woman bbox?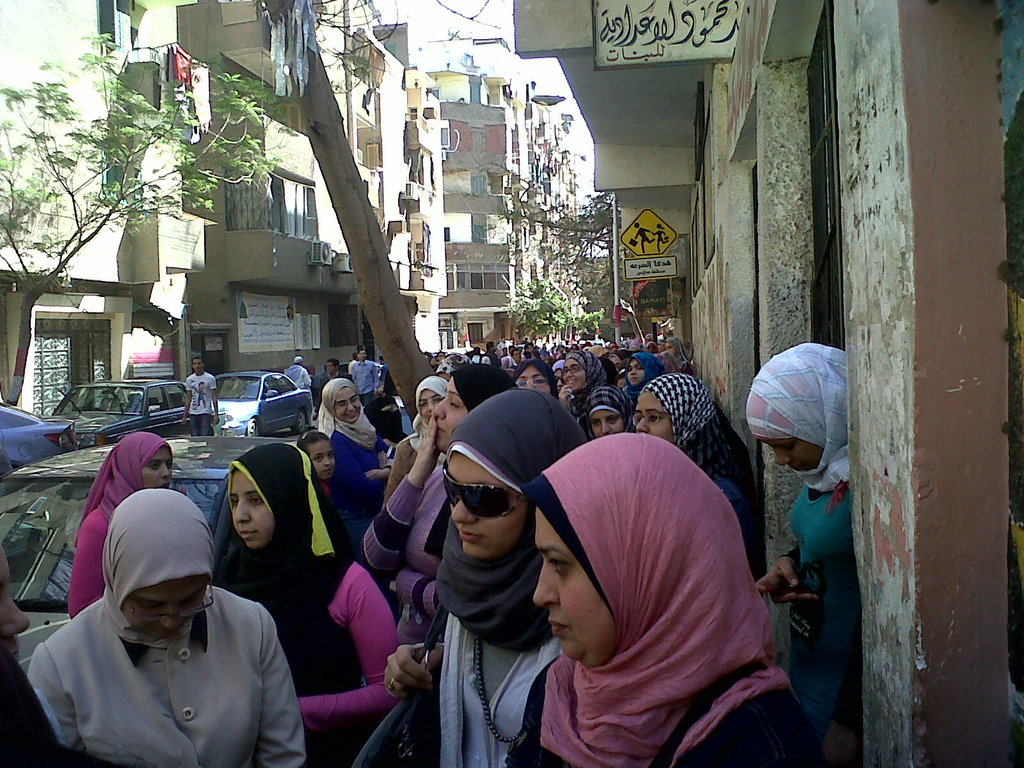
{"left": 742, "top": 337, "right": 852, "bottom": 767}
